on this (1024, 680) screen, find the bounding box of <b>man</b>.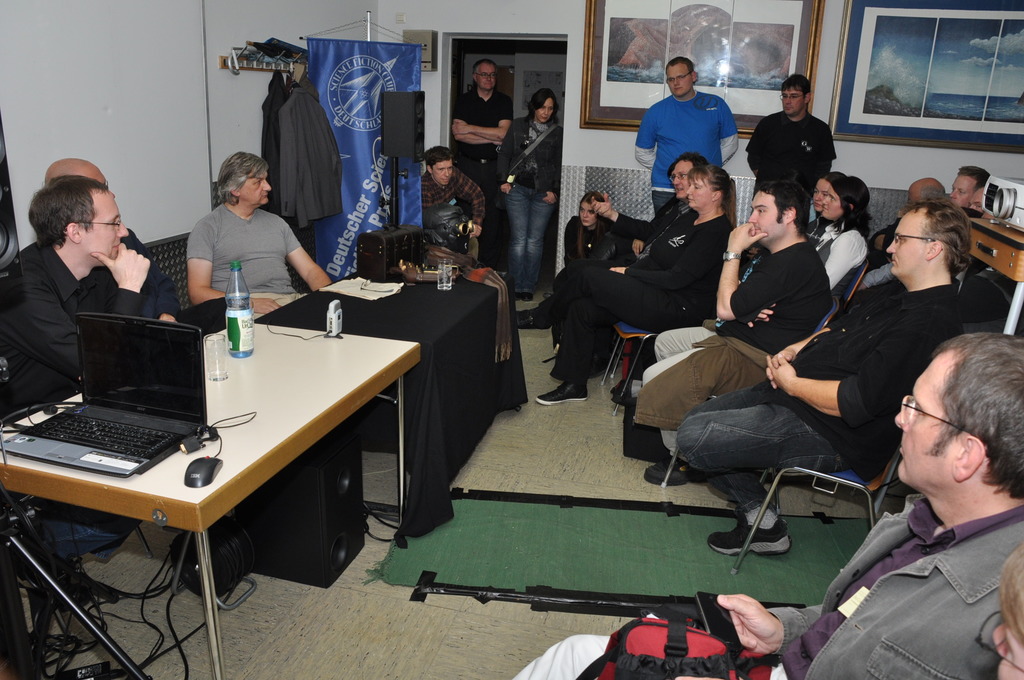
Bounding box: {"x1": 450, "y1": 58, "x2": 513, "y2": 273}.
